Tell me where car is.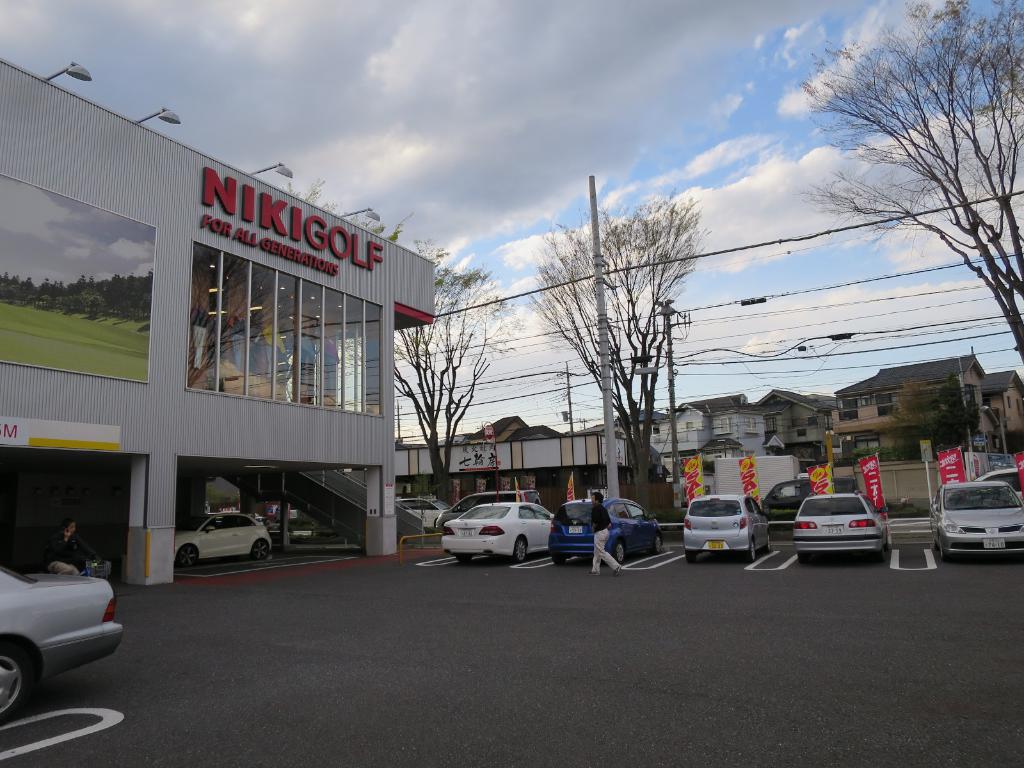
car is at (x1=0, y1=559, x2=127, y2=714).
